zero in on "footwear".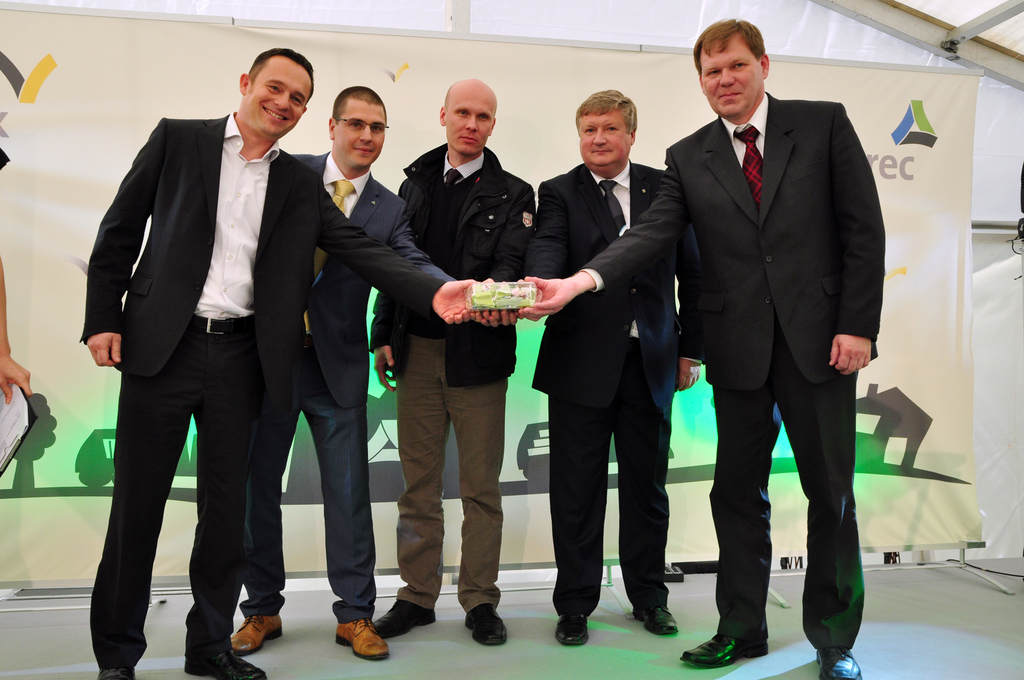
Zeroed in: rect(229, 614, 283, 660).
